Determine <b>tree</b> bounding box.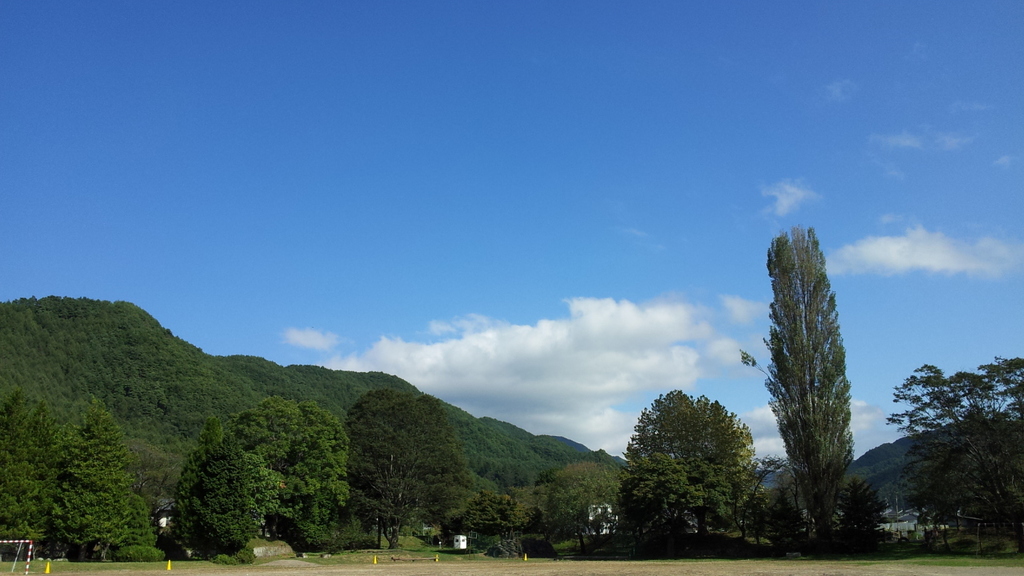
Determined: (left=339, top=384, right=471, bottom=548).
